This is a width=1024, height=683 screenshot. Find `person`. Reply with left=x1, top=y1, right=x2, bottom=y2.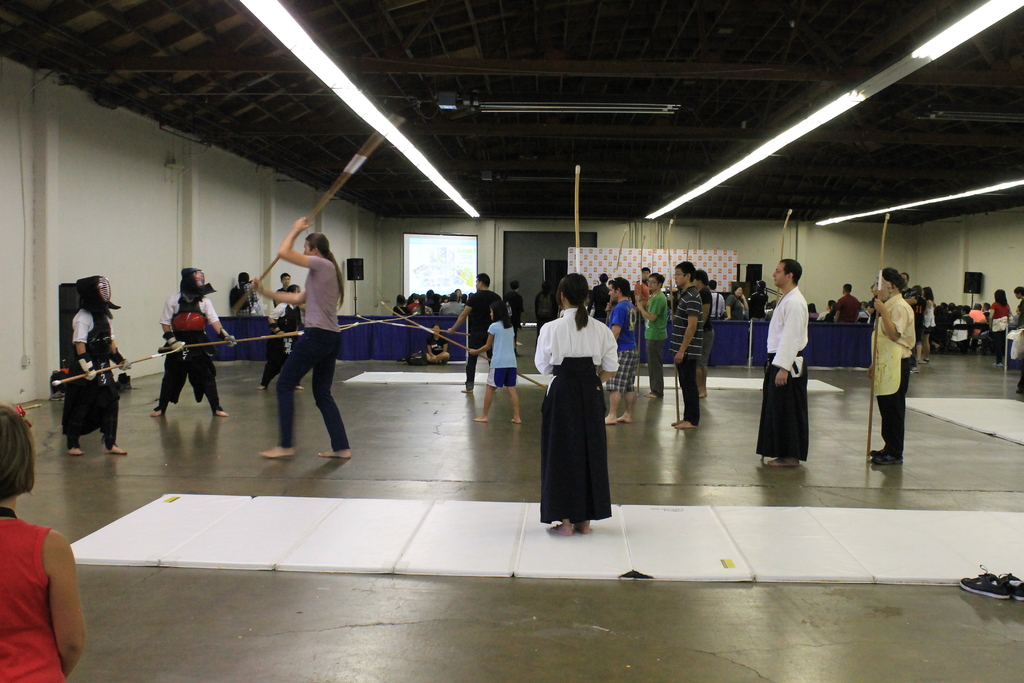
left=923, top=284, right=941, bottom=366.
